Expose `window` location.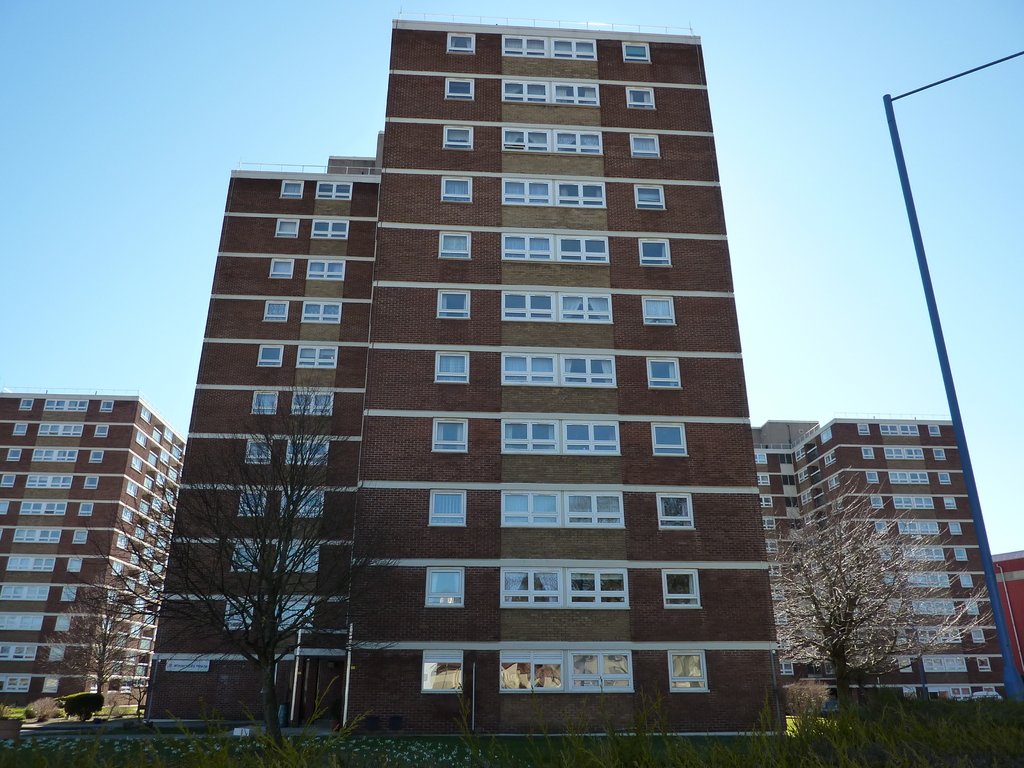
Exposed at l=505, t=232, r=551, b=259.
